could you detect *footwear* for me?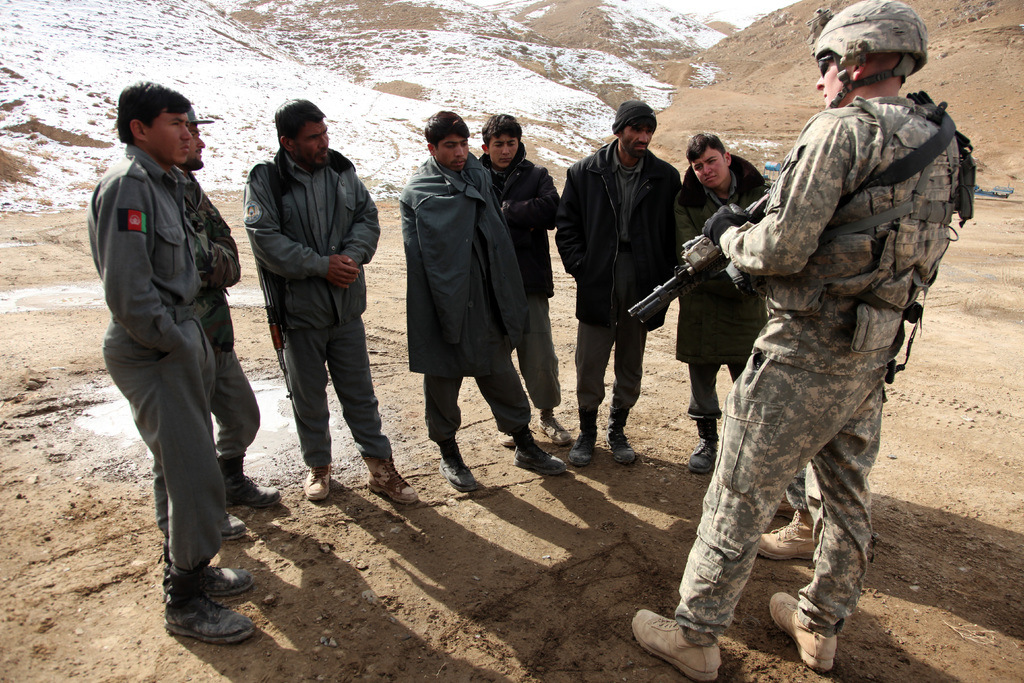
Detection result: detection(220, 454, 281, 507).
